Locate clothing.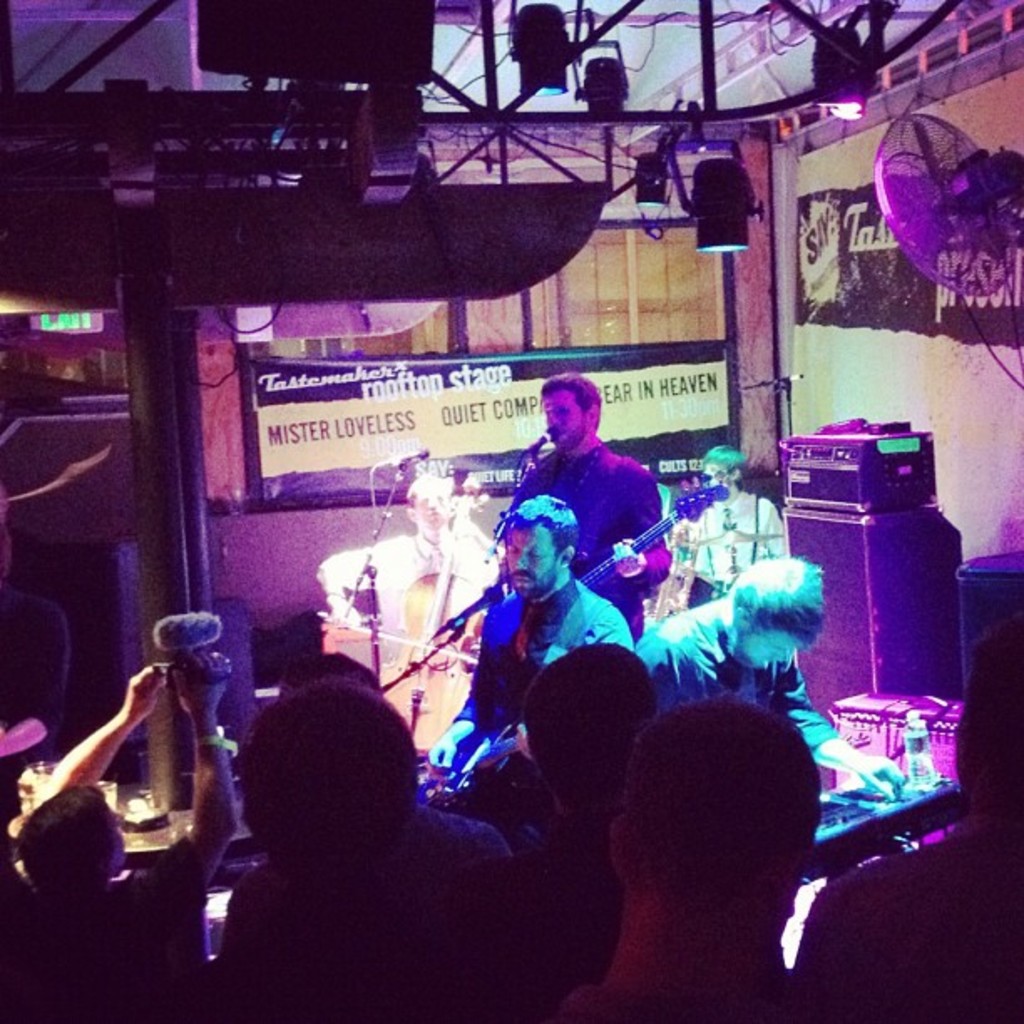
Bounding box: <box>785,830,1022,1022</box>.
